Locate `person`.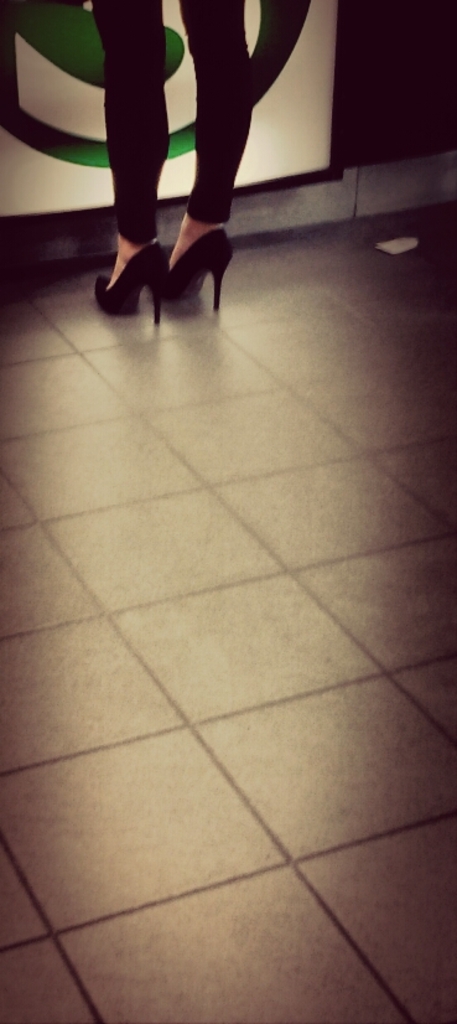
Bounding box: BBox(90, 0, 246, 335).
